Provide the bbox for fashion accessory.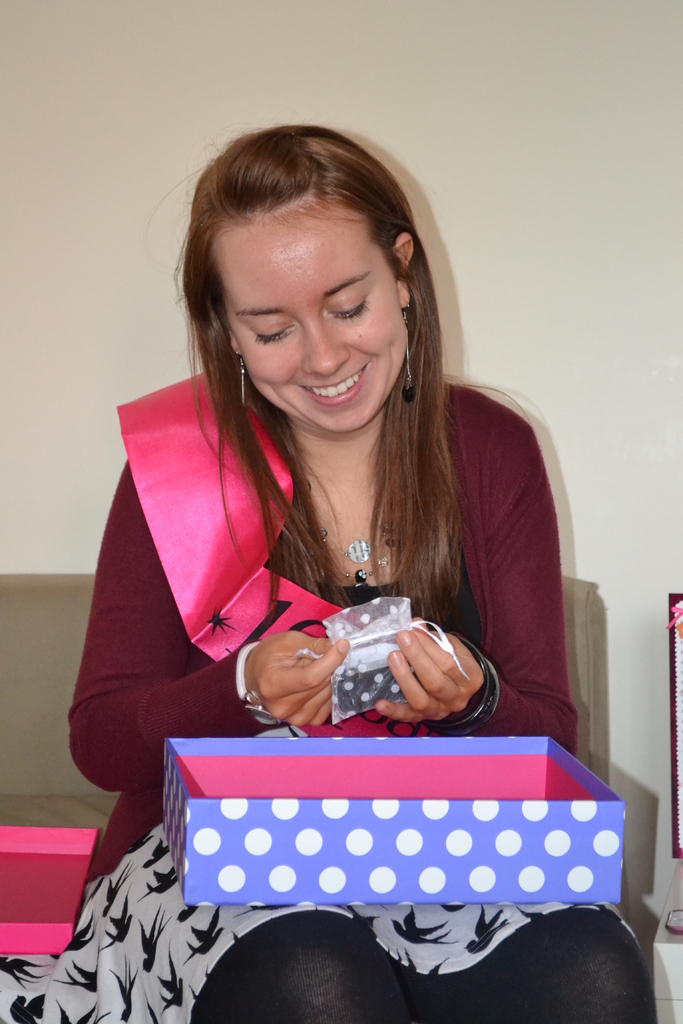
309,529,393,593.
